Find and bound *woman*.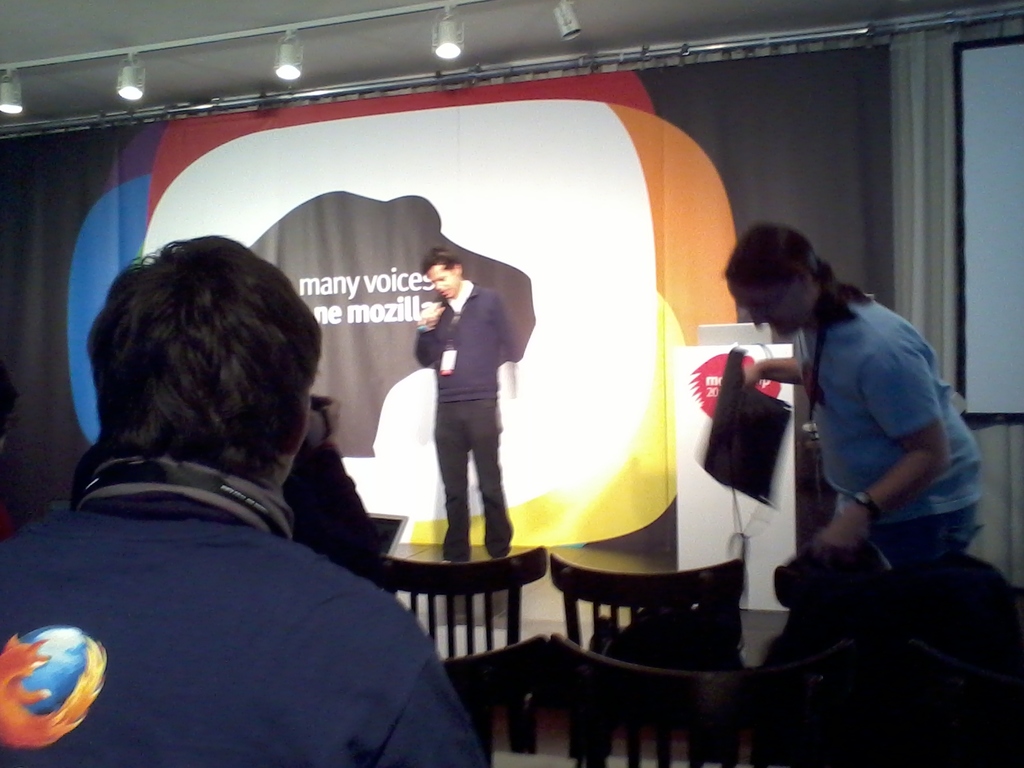
Bound: box=[717, 230, 992, 686].
